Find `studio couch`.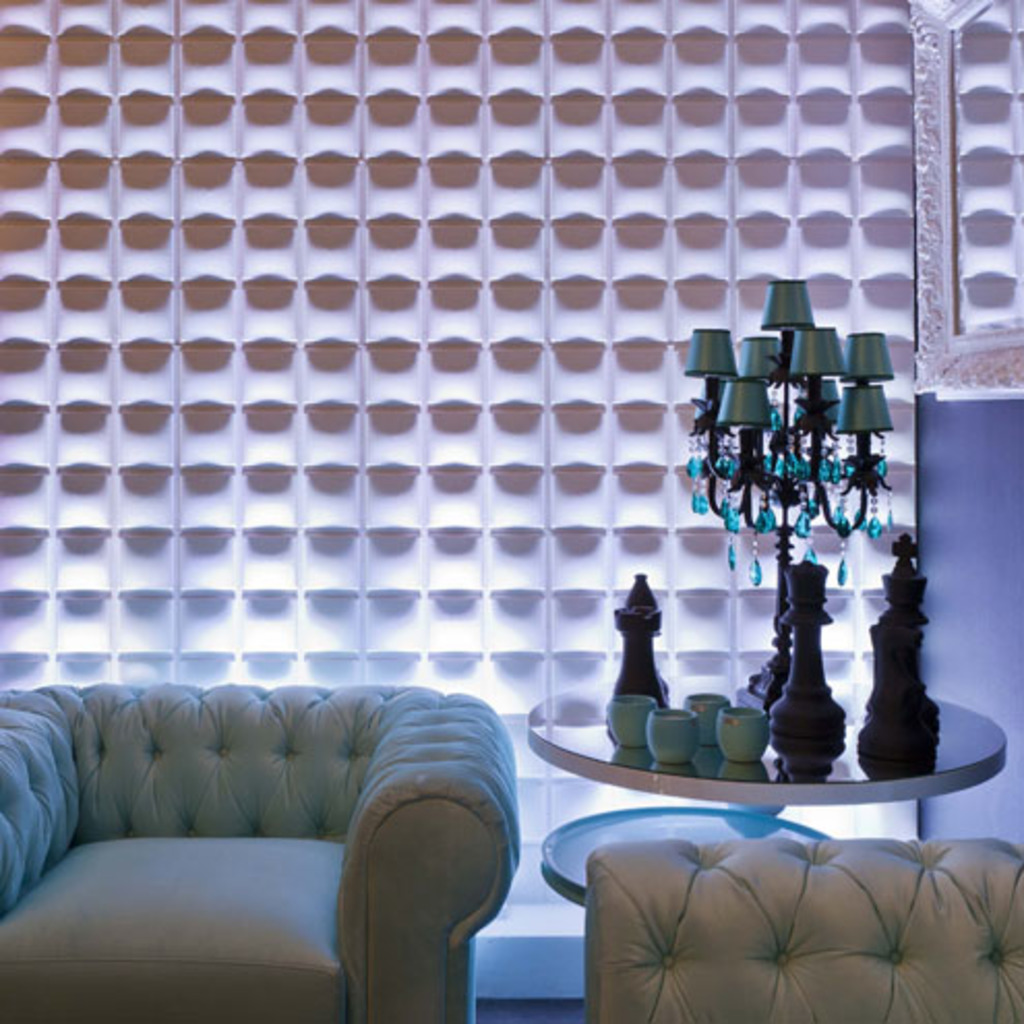
[0, 679, 523, 1020].
